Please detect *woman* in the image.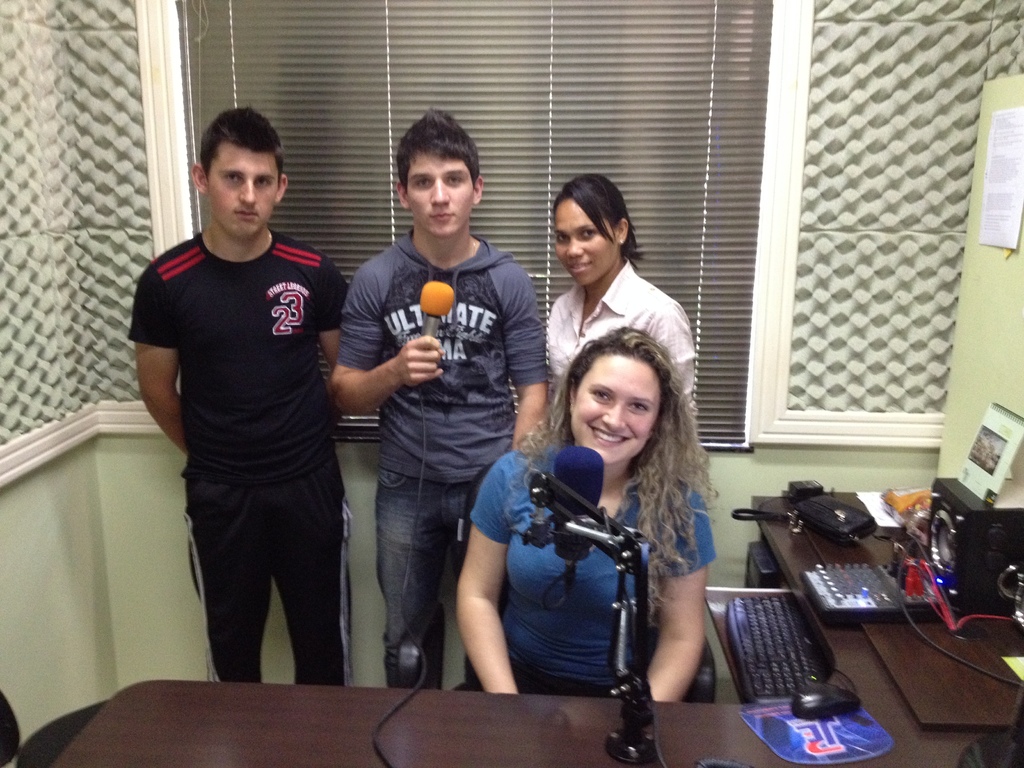
BBox(542, 175, 703, 420).
